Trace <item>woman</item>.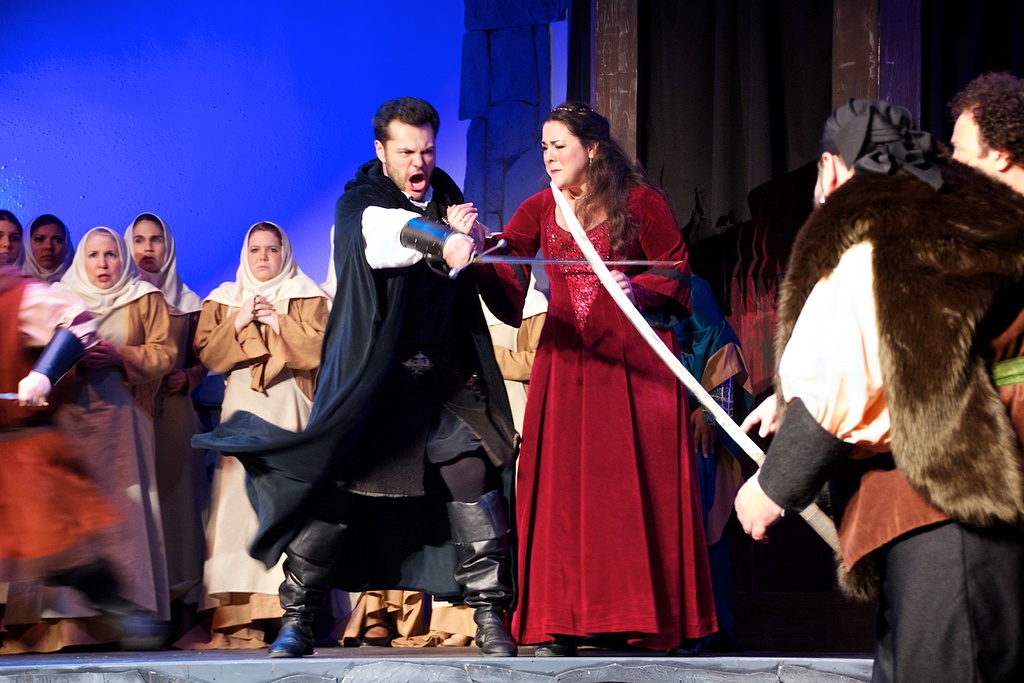
Traced to bbox=[445, 106, 690, 662].
